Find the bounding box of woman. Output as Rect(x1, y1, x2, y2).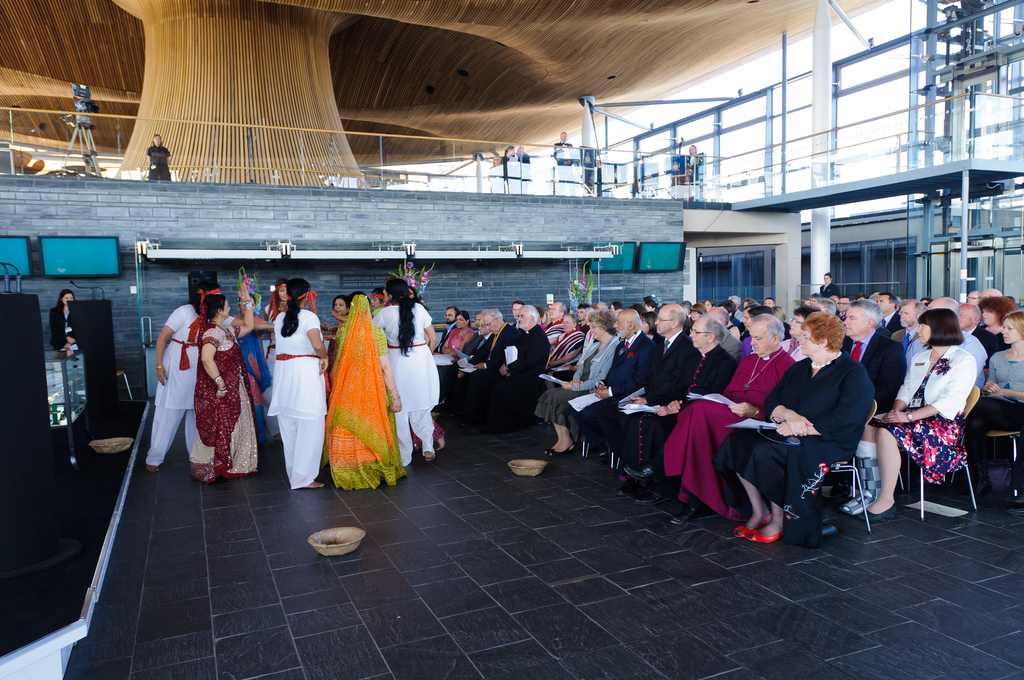
Rect(646, 302, 660, 315).
